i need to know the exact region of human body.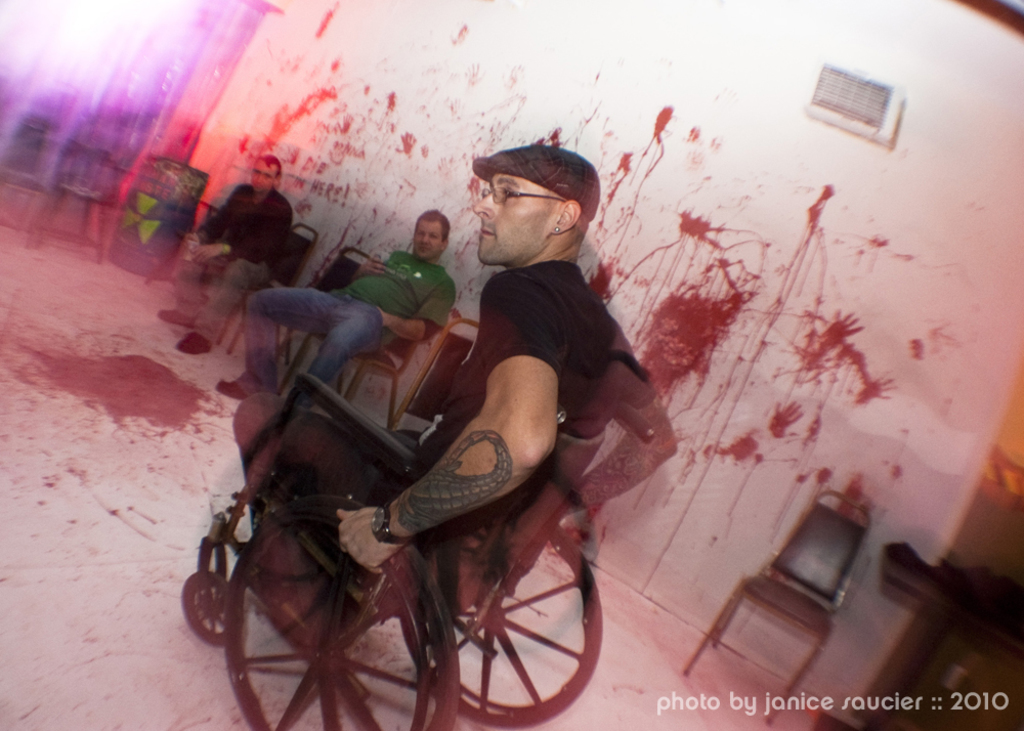
Region: detection(213, 211, 459, 417).
